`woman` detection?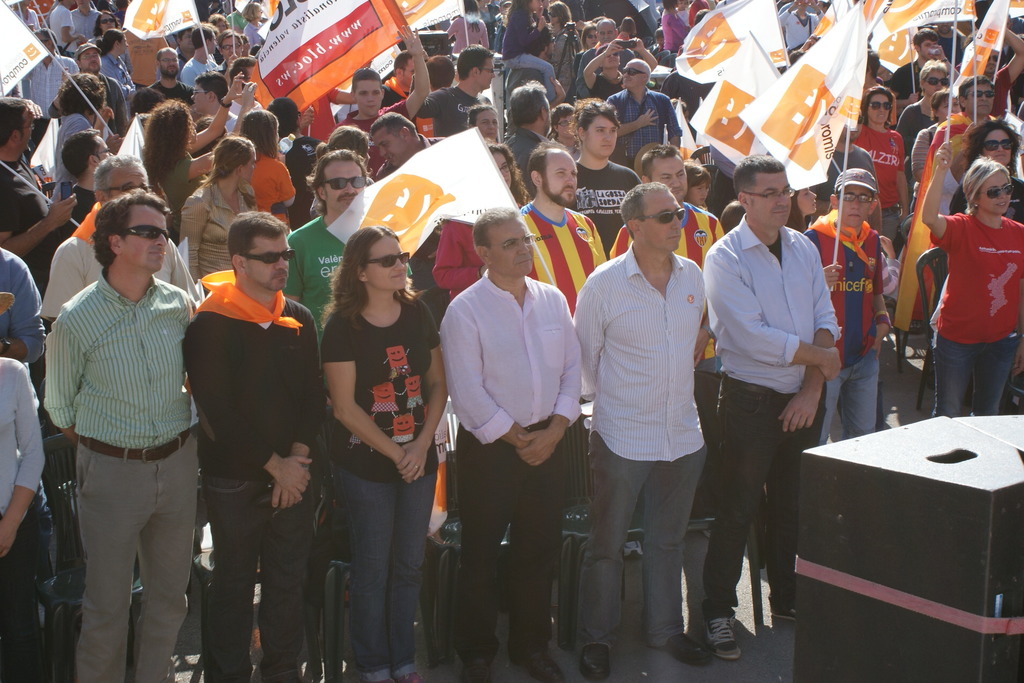
detection(945, 117, 1023, 226)
